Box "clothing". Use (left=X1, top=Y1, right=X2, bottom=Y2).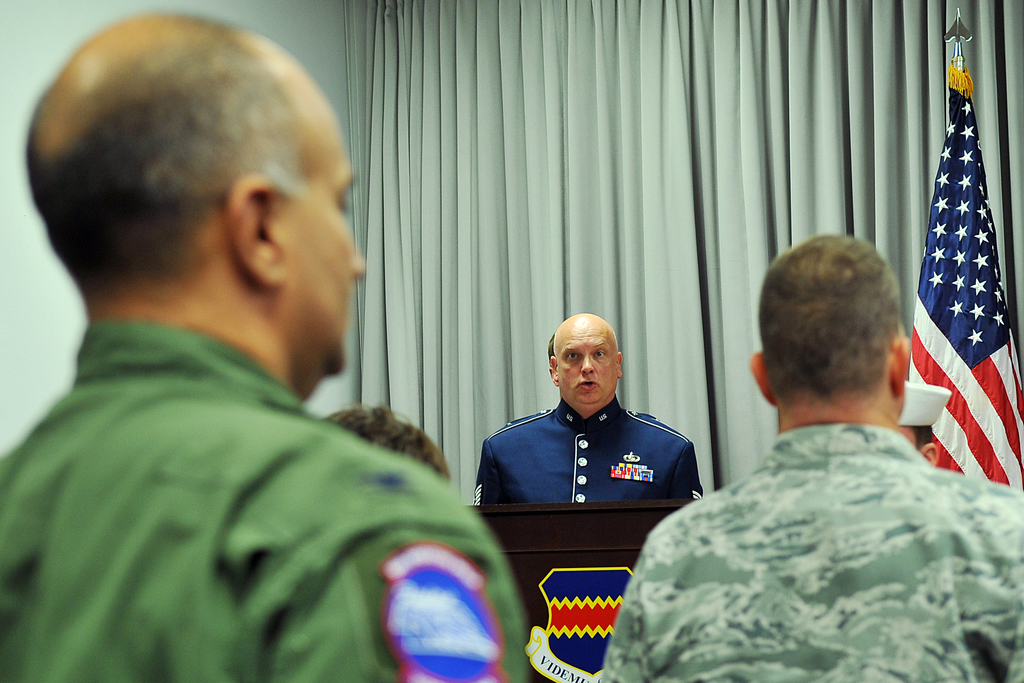
(left=485, top=340, right=723, bottom=577).
